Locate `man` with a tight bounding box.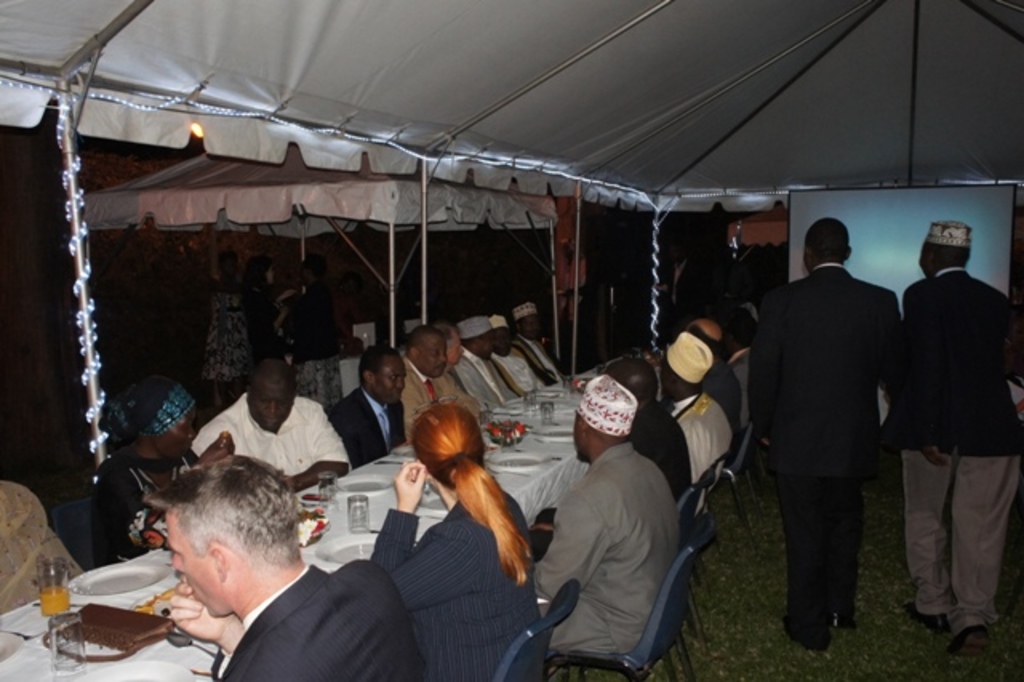
Rect(434, 319, 477, 408).
